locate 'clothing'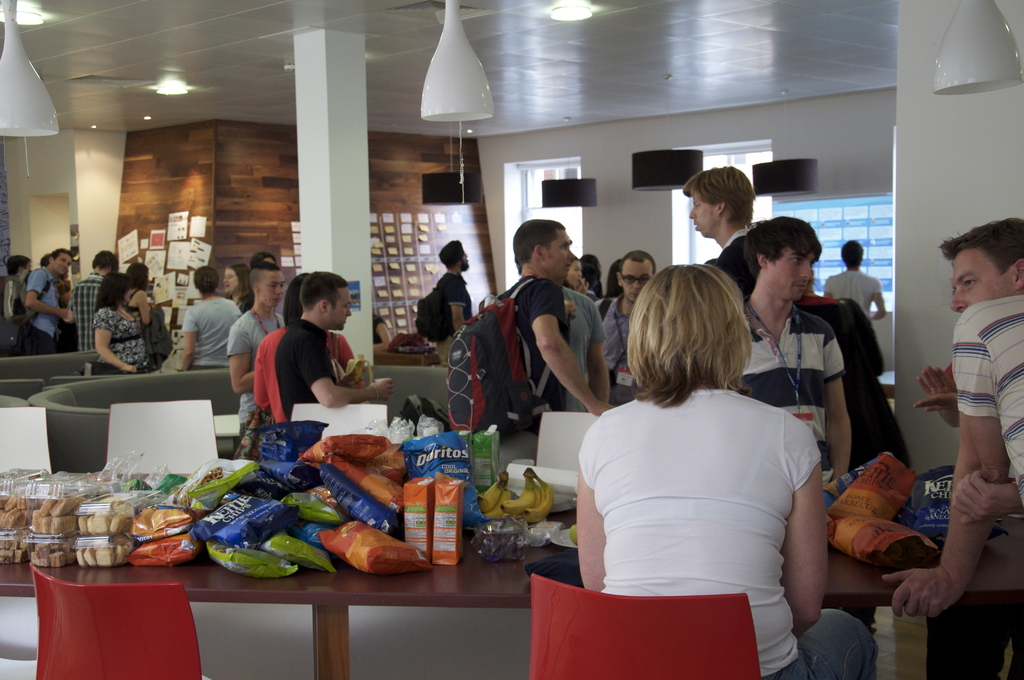
[595,298,636,396]
